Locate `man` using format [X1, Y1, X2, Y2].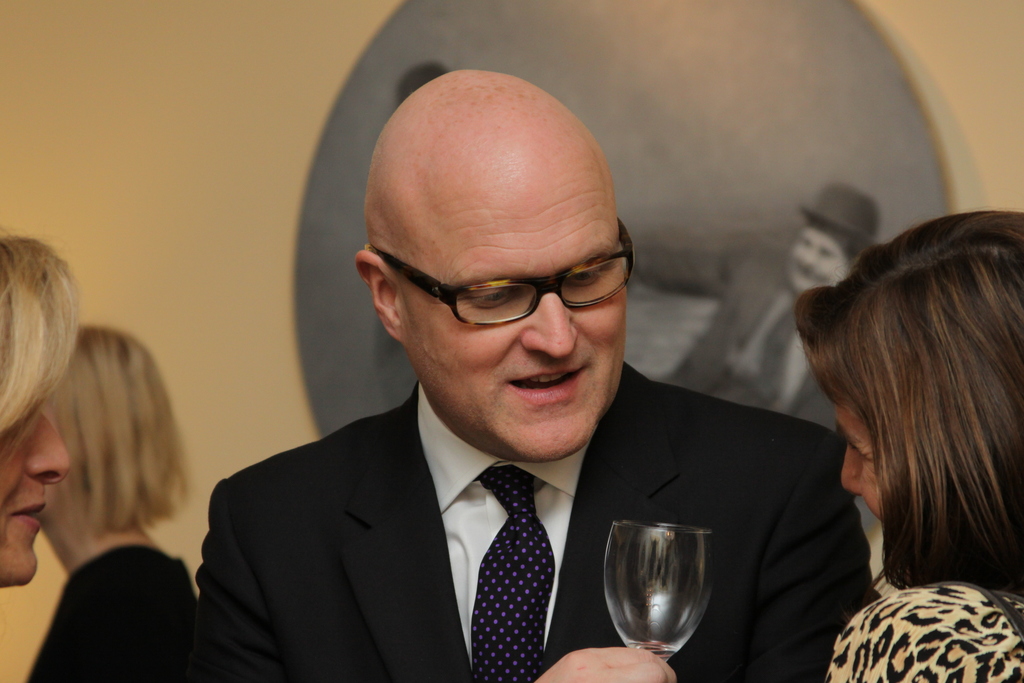
[0, 222, 71, 618].
